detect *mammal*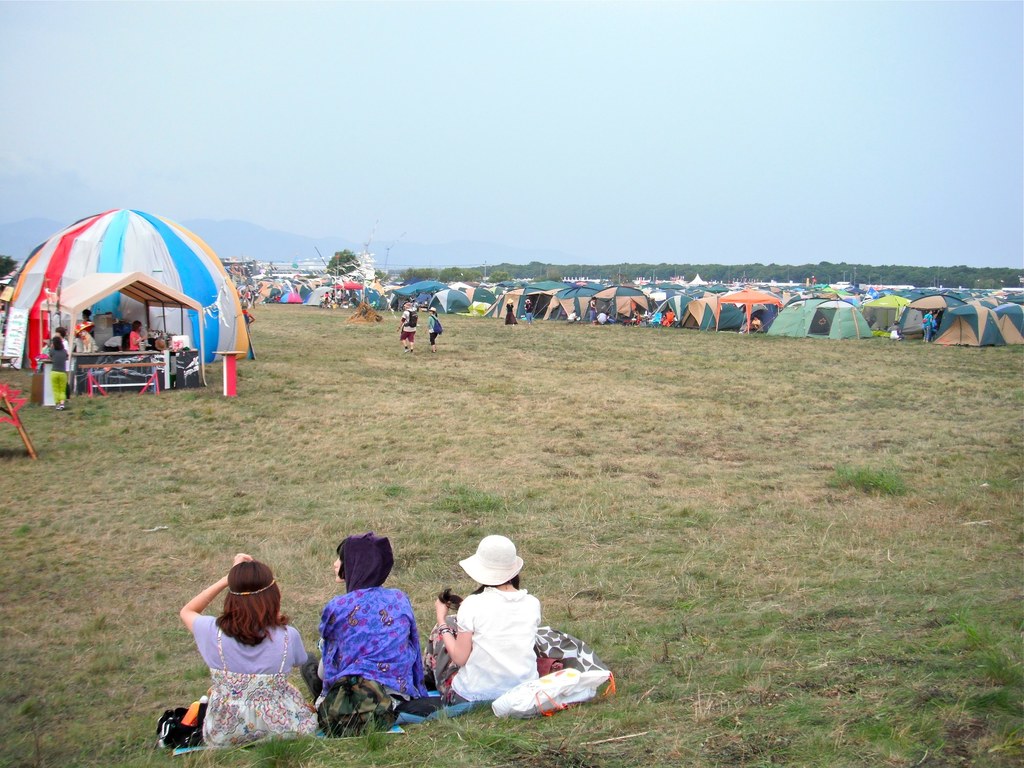
661/309/675/328
